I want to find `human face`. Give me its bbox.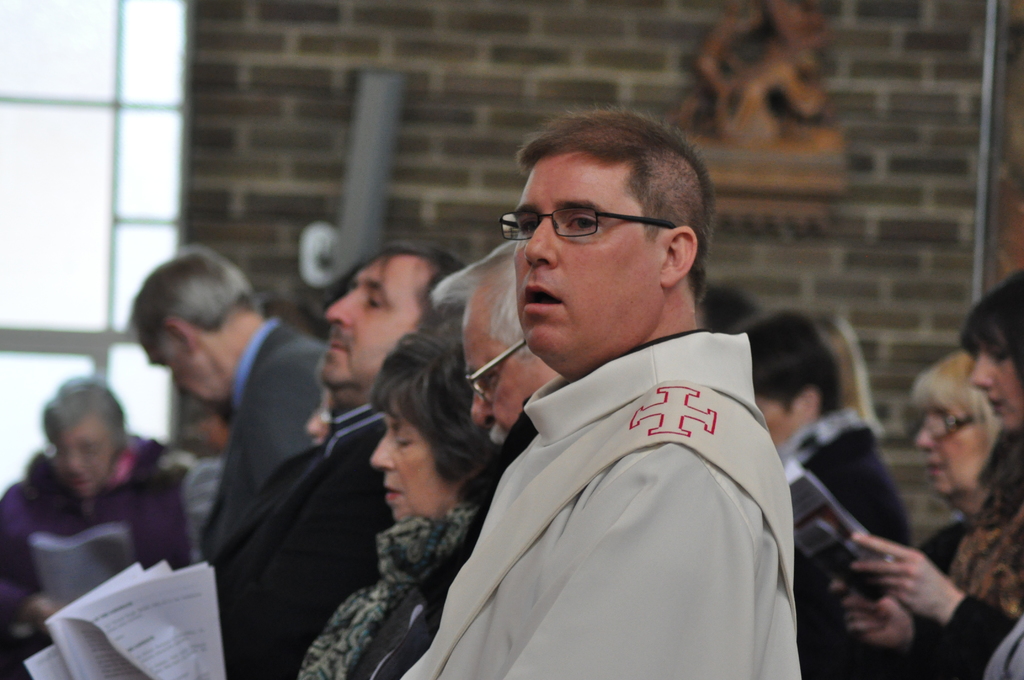
bbox(511, 145, 668, 360).
